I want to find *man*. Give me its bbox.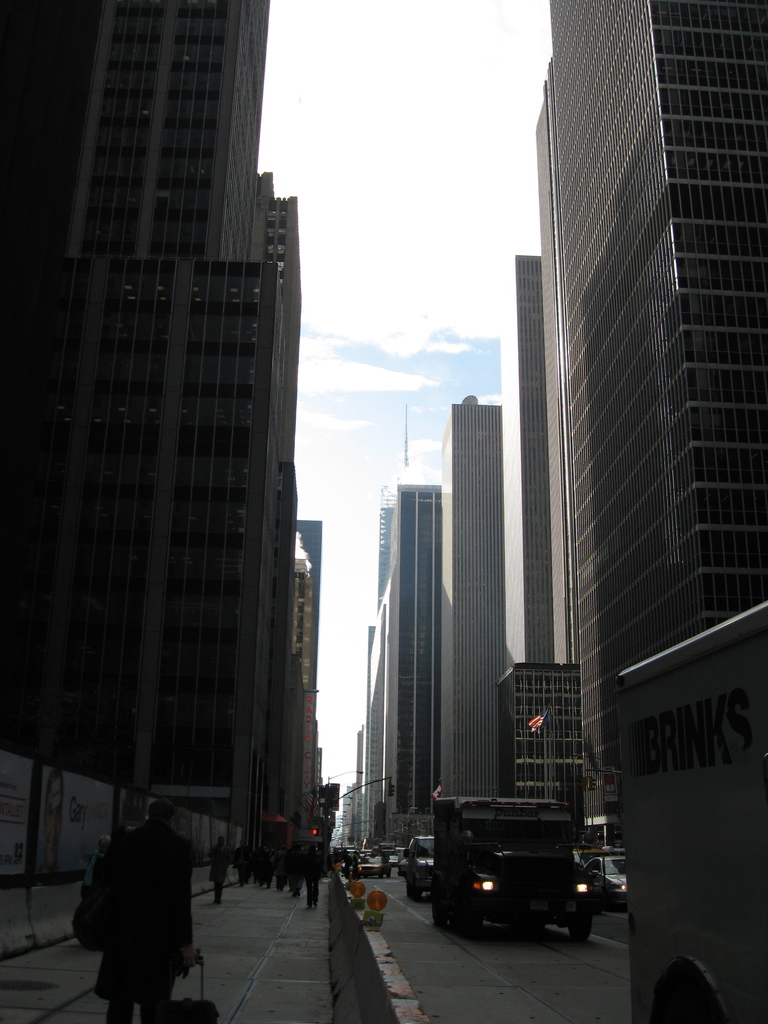
box=[208, 837, 230, 907].
